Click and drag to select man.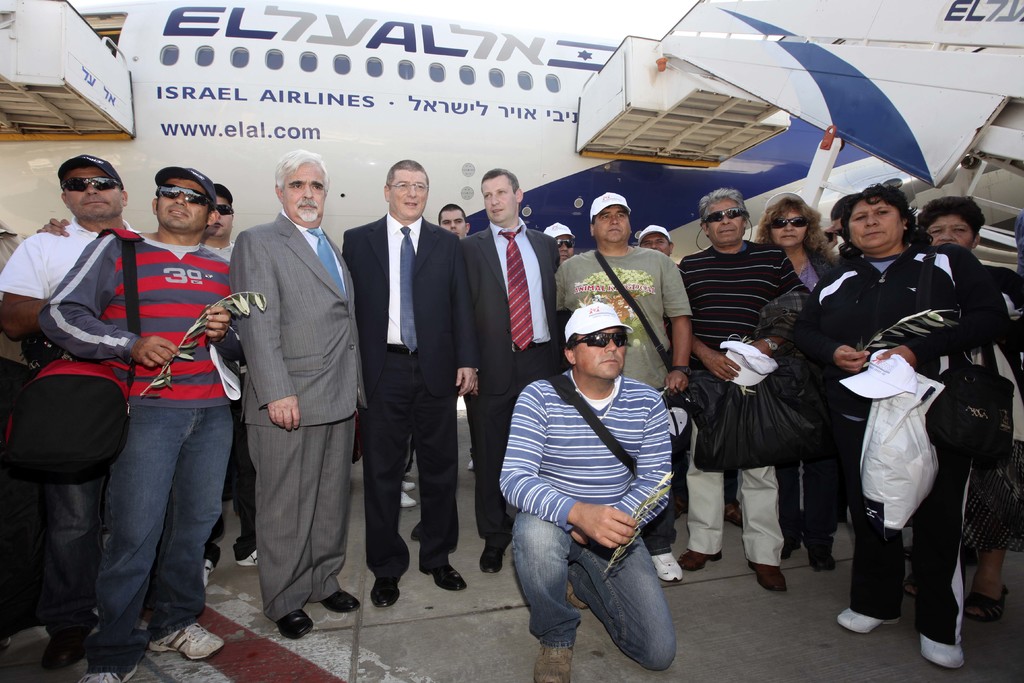
Selection: pyautogui.locateOnScreen(554, 192, 698, 585).
